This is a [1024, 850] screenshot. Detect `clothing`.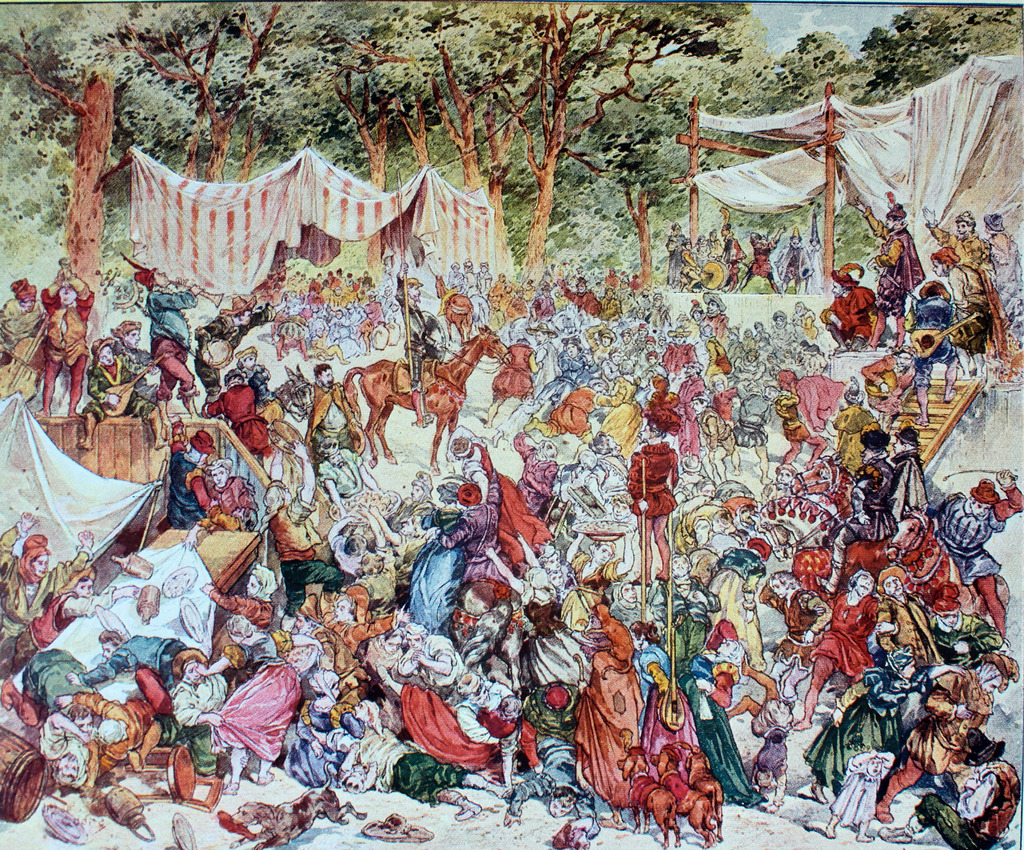
(left=554, top=348, right=596, bottom=383).
